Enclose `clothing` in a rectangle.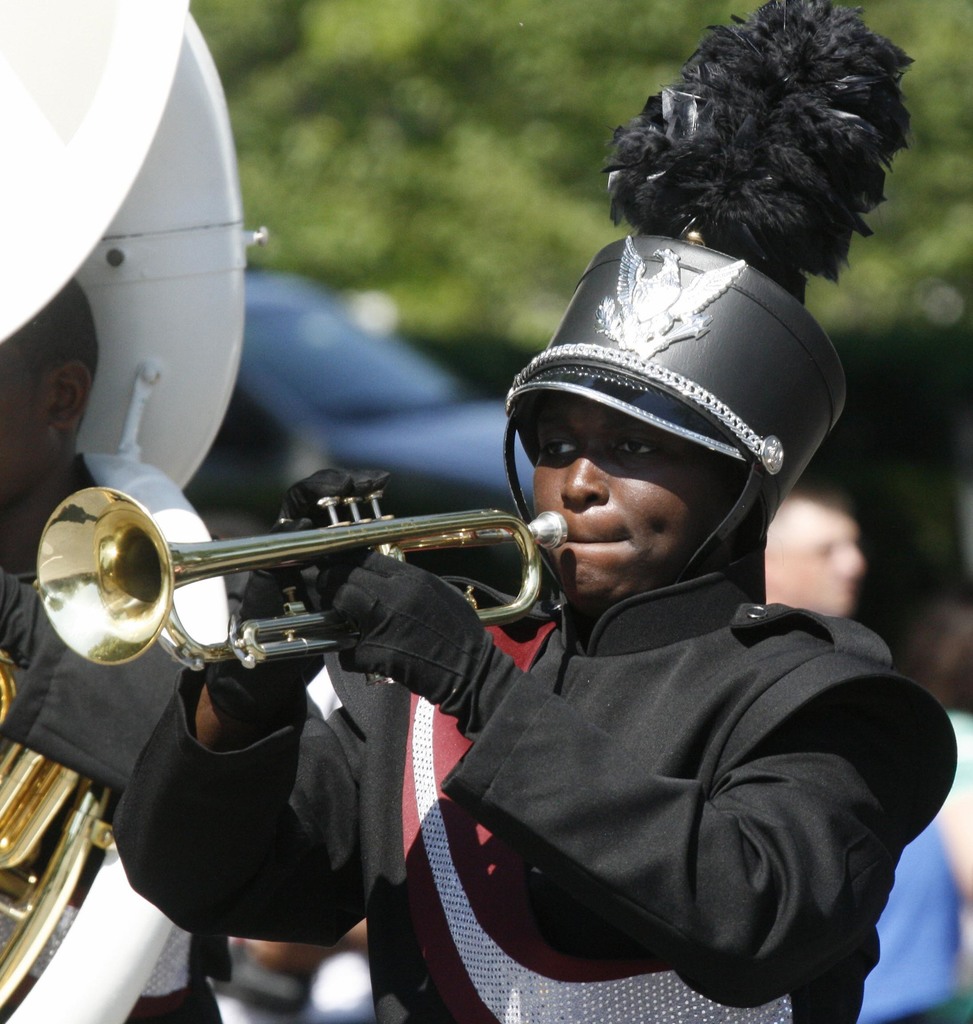
select_region(181, 492, 947, 1023).
